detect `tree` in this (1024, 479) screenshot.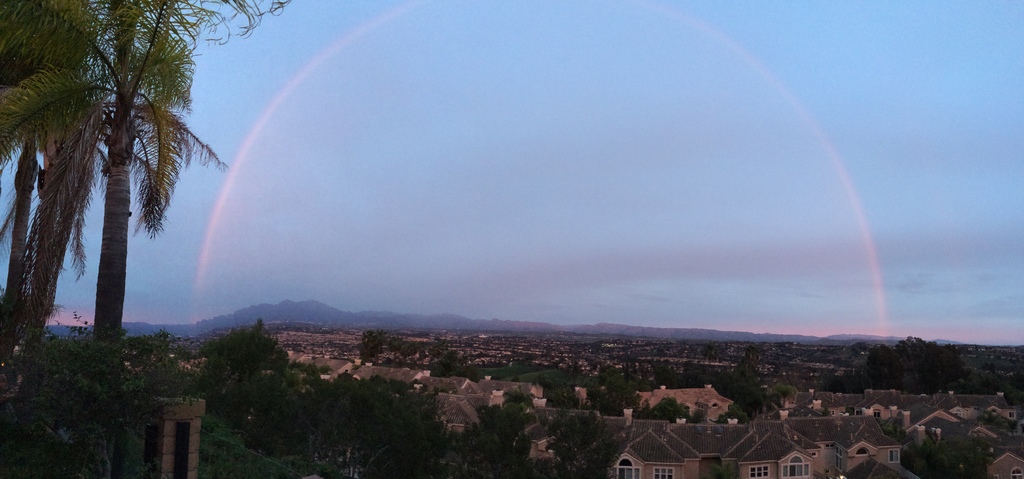
Detection: region(610, 369, 635, 406).
